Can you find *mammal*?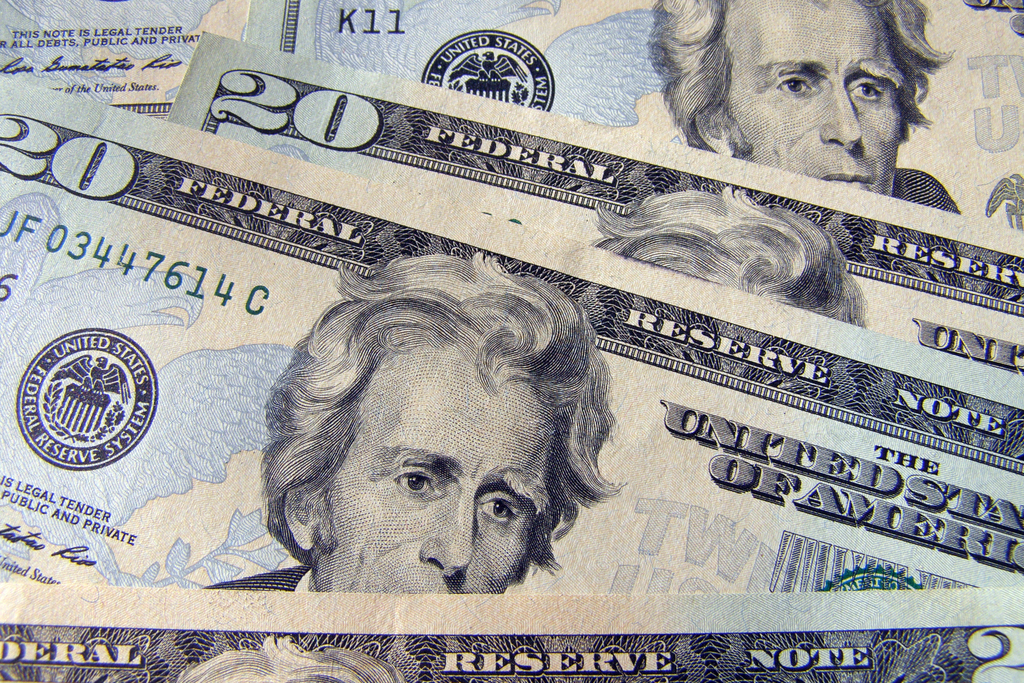
Yes, bounding box: <region>197, 253, 632, 611</region>.
